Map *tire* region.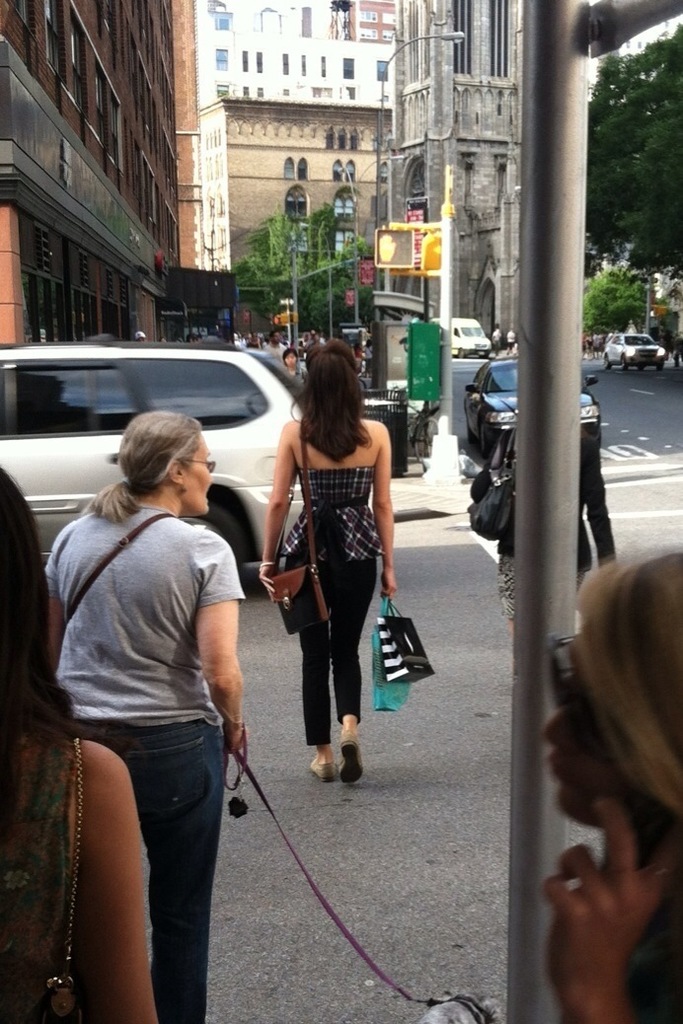
Mapped to {"x1": 481, "y1": 425, "x2": 495, "y2": 457}.
